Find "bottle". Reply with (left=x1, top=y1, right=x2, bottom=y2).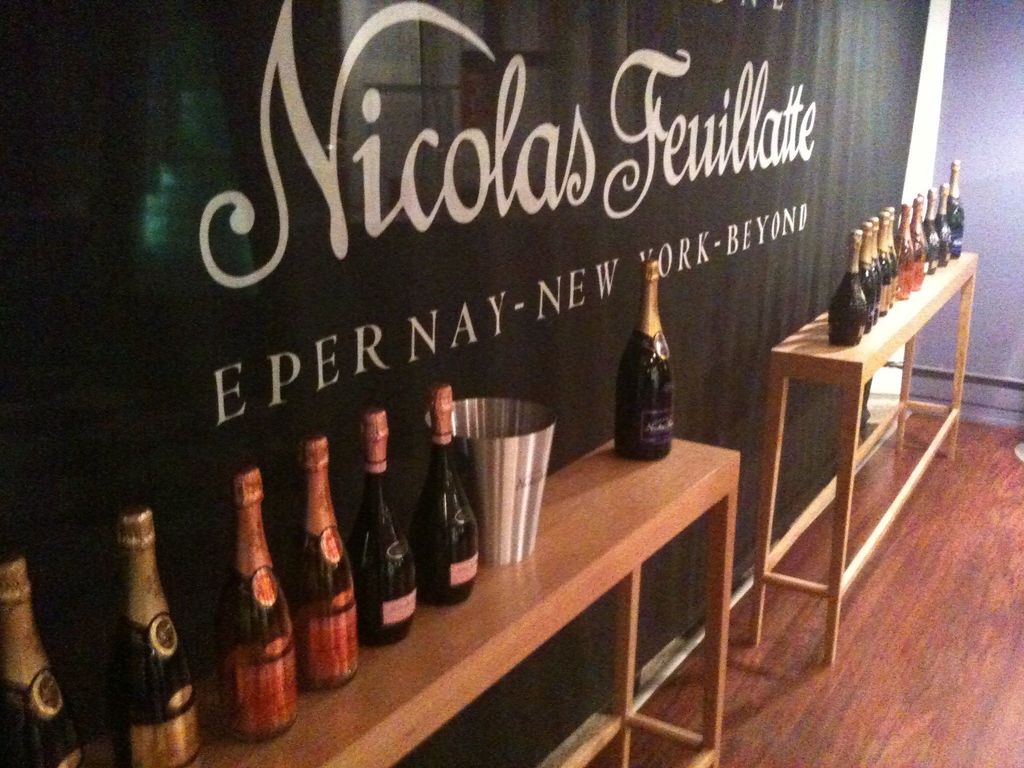
(left=883, top=205, right=900, bottom=312).
